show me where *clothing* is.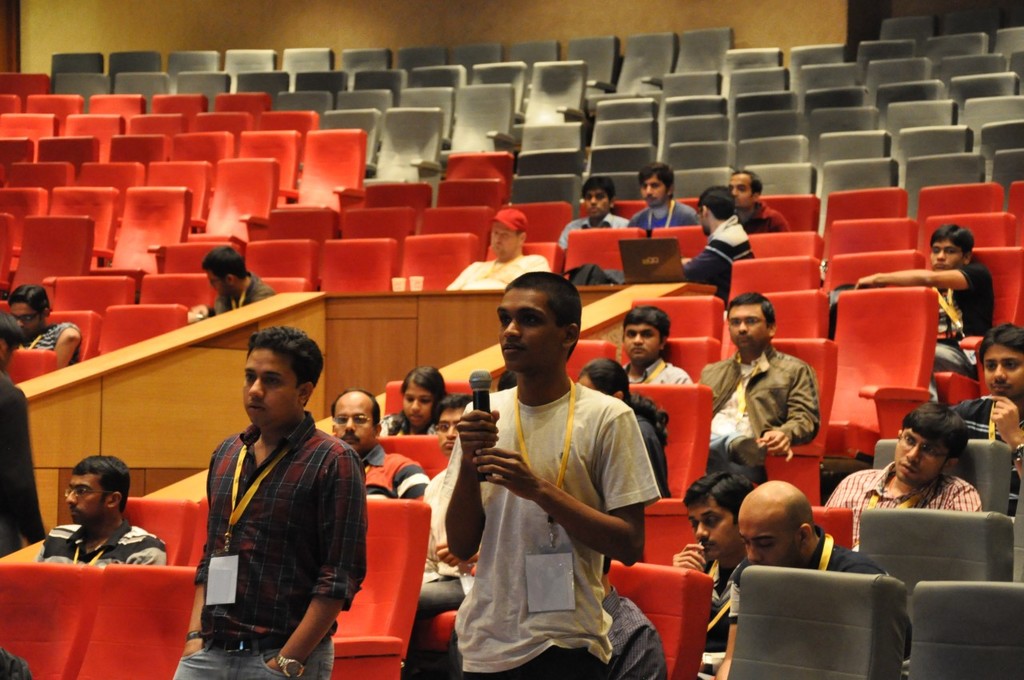
*clothing* is at region(746, 199, 790, 231).
